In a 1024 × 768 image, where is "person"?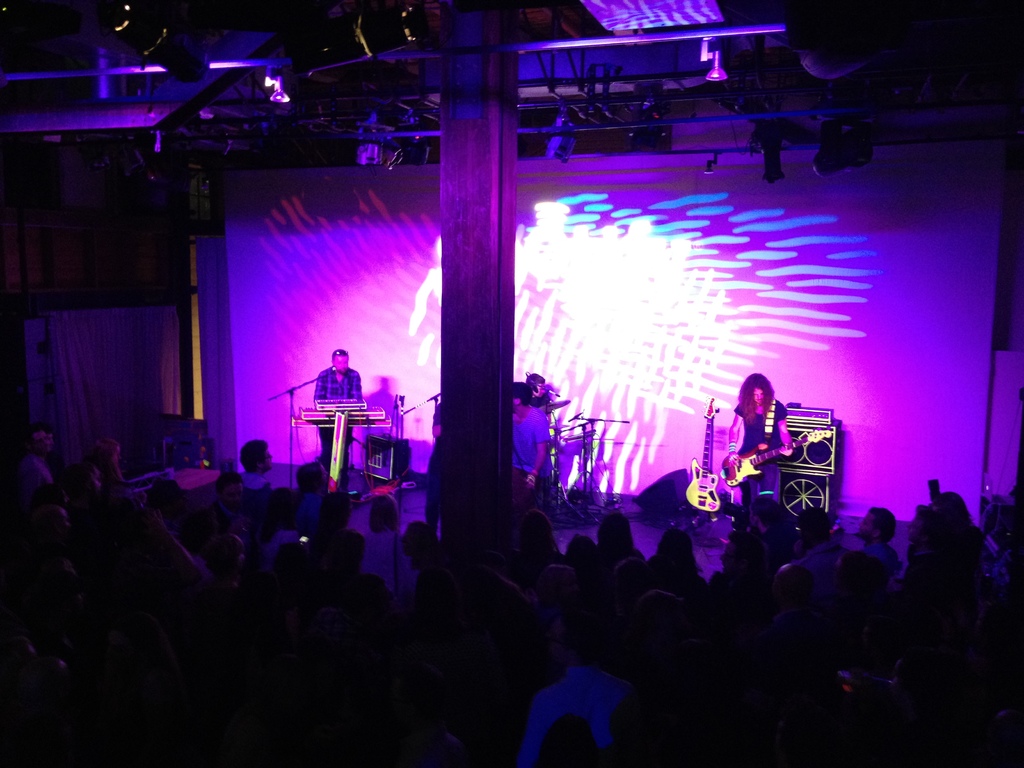
rect(499, 380, 554, 513).
